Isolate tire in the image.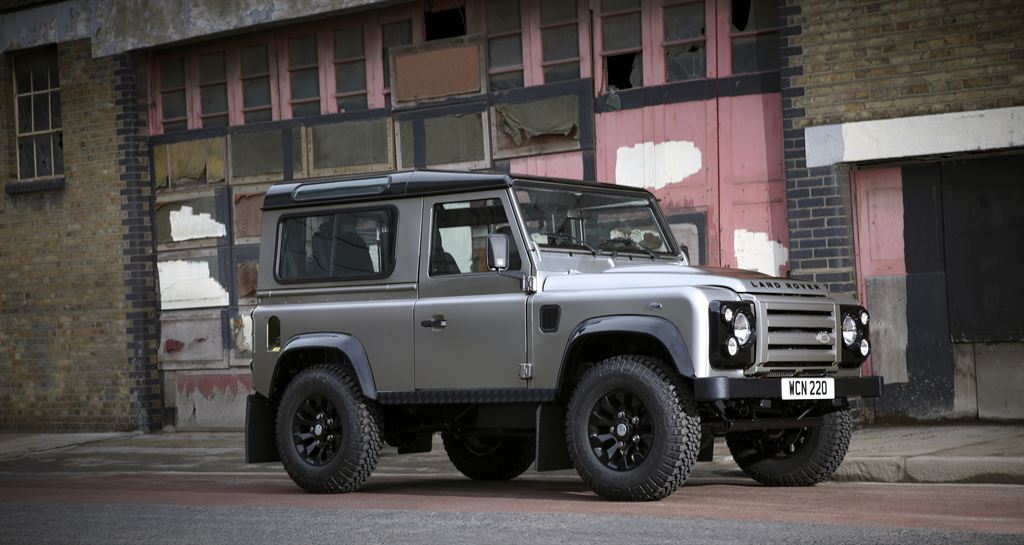
Isolated region: 443 429 537 480.
